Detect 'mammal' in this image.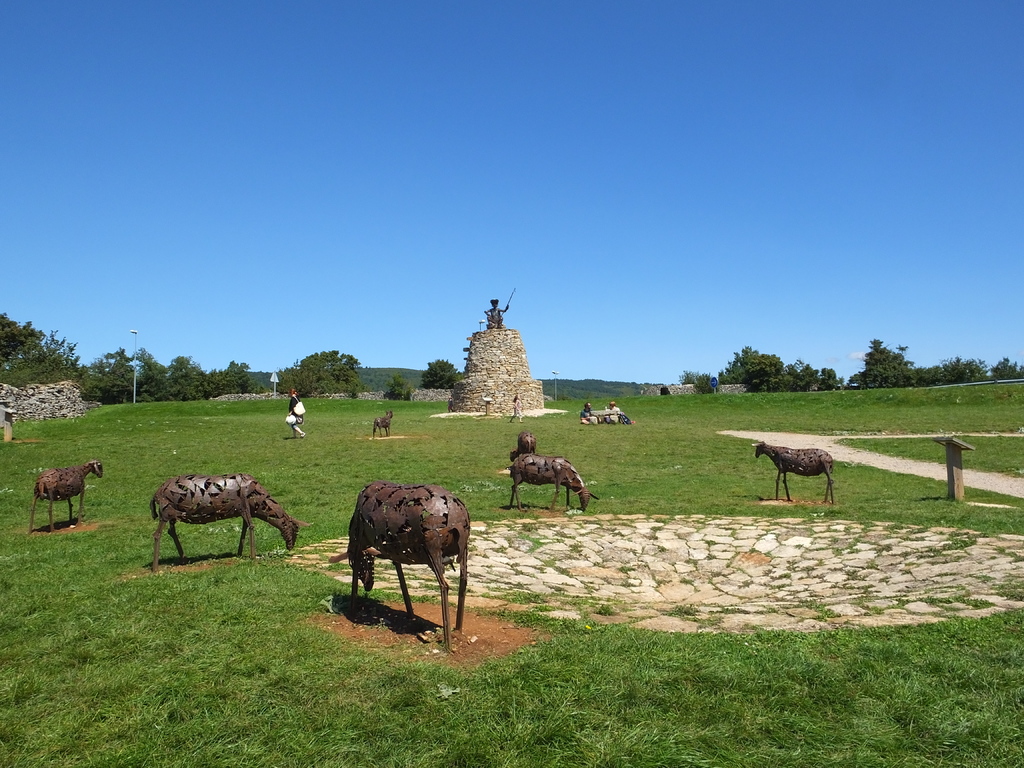
Detection: (x1=288, y1=388, x2=304, y2=443).
